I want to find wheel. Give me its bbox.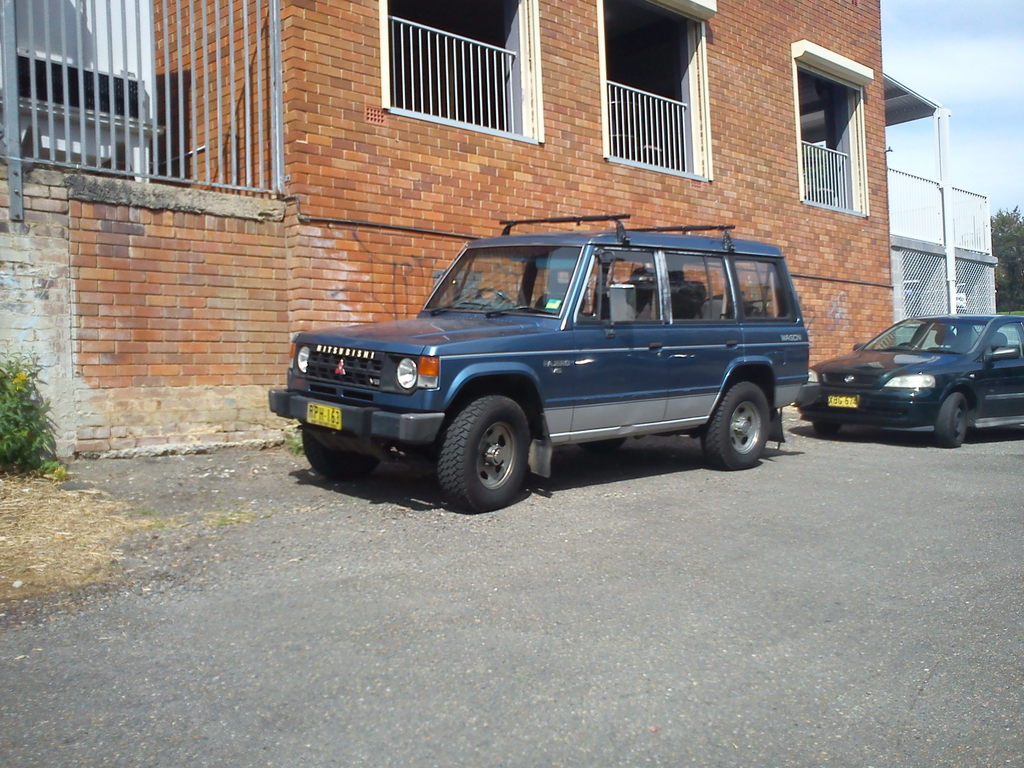
(left=701, top=381, right=769, bottom=471).
